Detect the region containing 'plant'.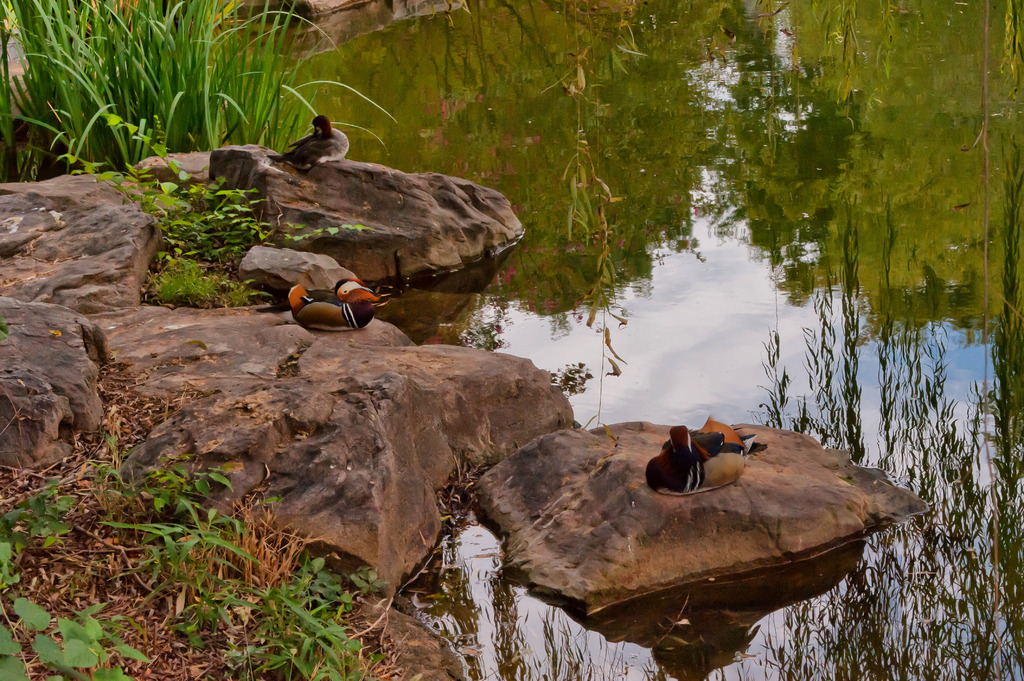
0, 524, 157, 680.
